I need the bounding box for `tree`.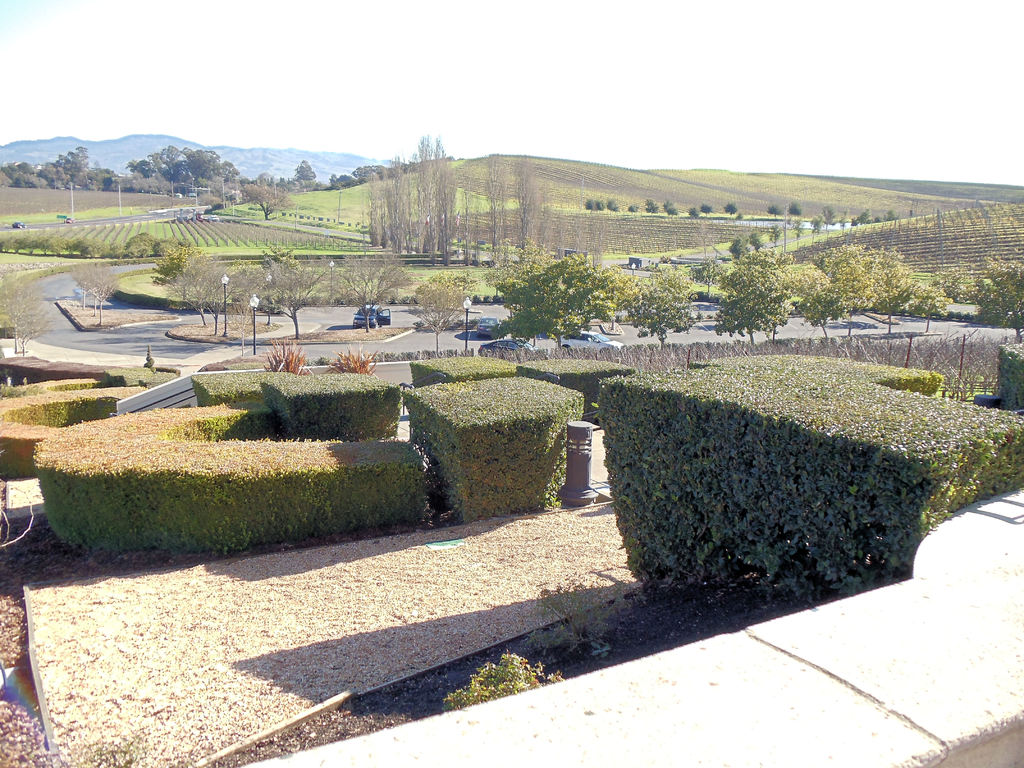
Here it is: left=408, top=282, right=467, bottom=355.
